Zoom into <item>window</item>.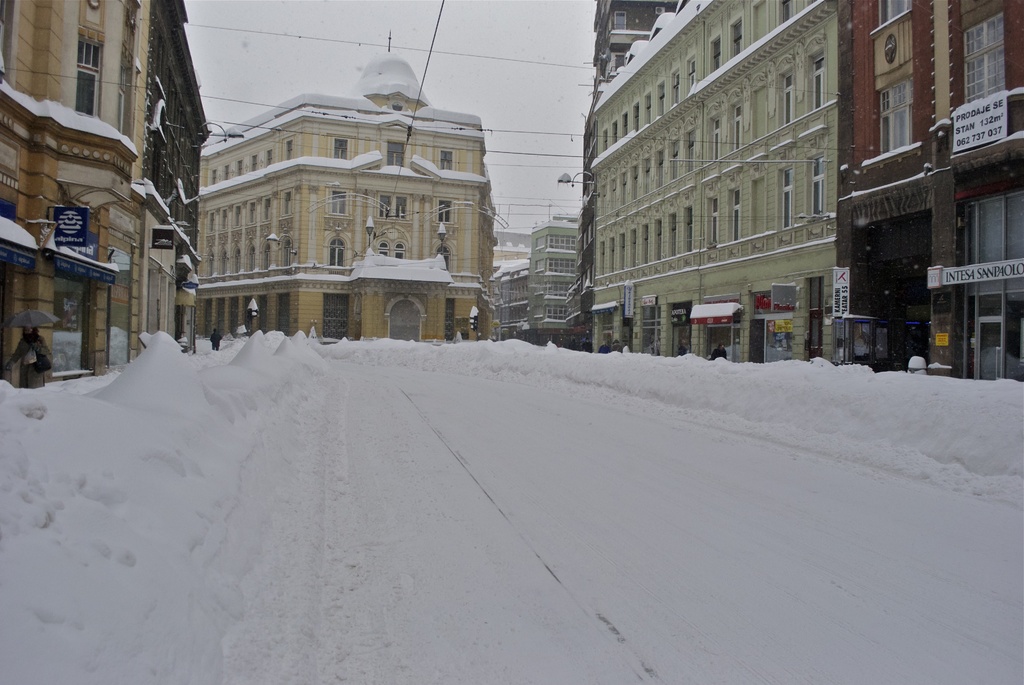
Zoom target: (440,202,452,226).
